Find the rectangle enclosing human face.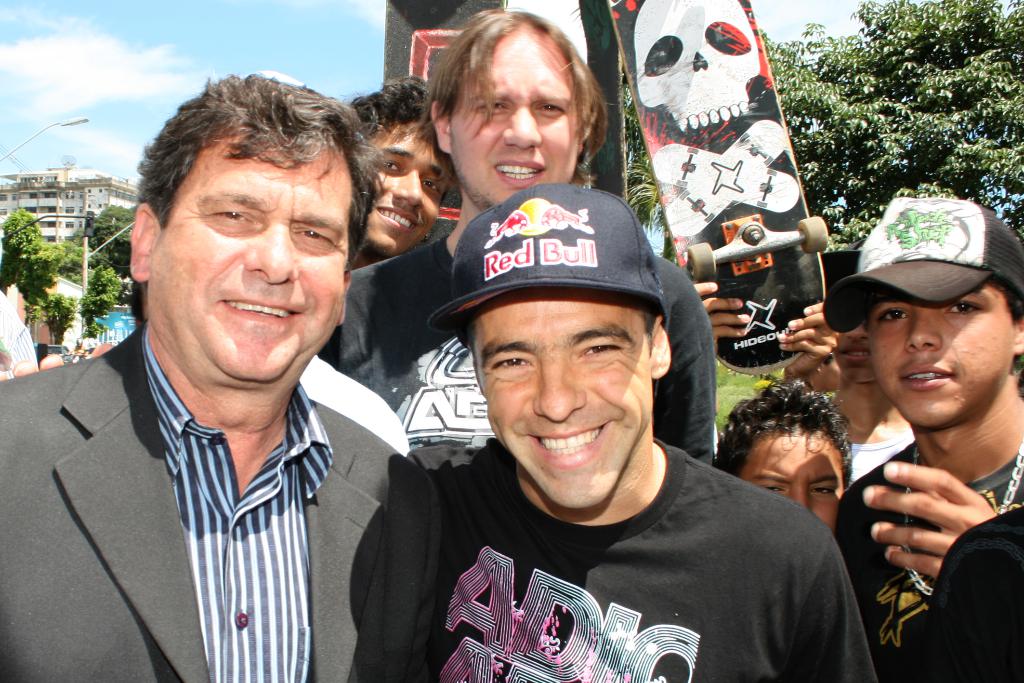
<region>362, 115, 459, 255</region>.
